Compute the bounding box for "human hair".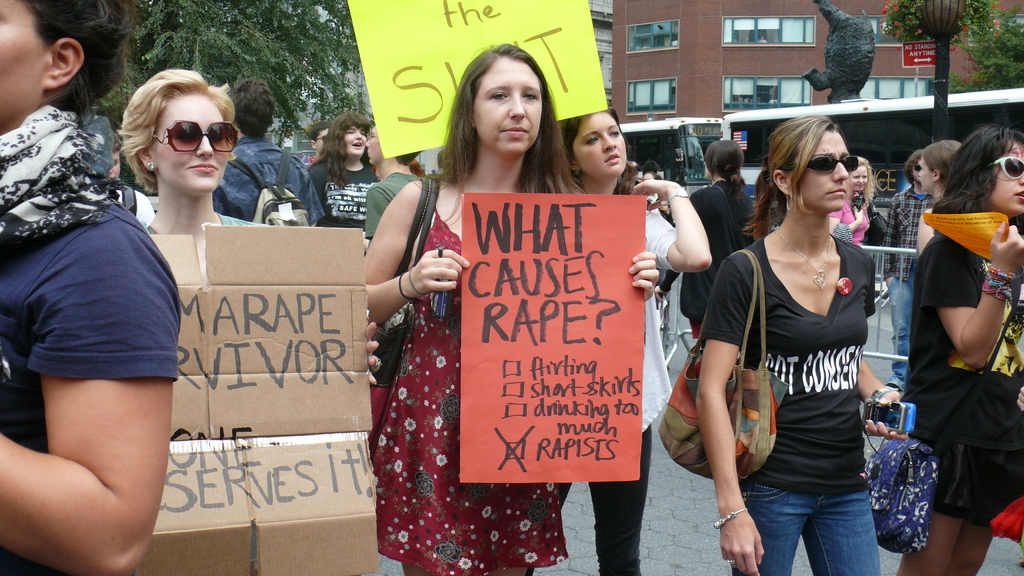
(116,69,236,195).
